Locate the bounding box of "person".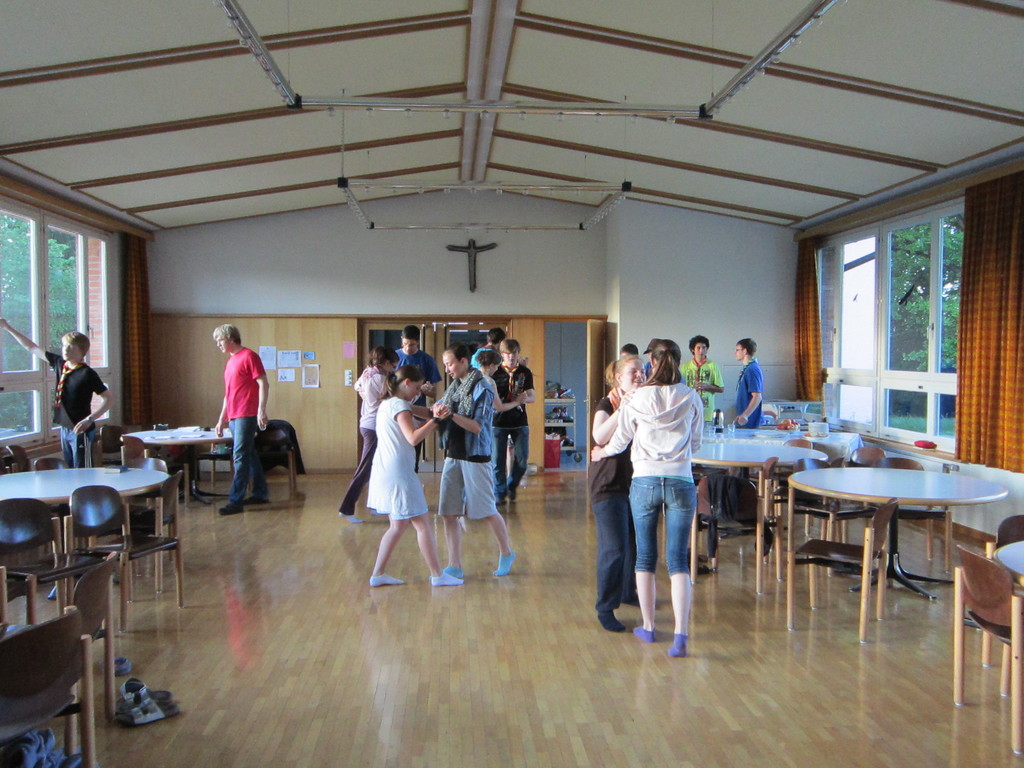
Bounding box: locate(730, 339, 764, 429).
